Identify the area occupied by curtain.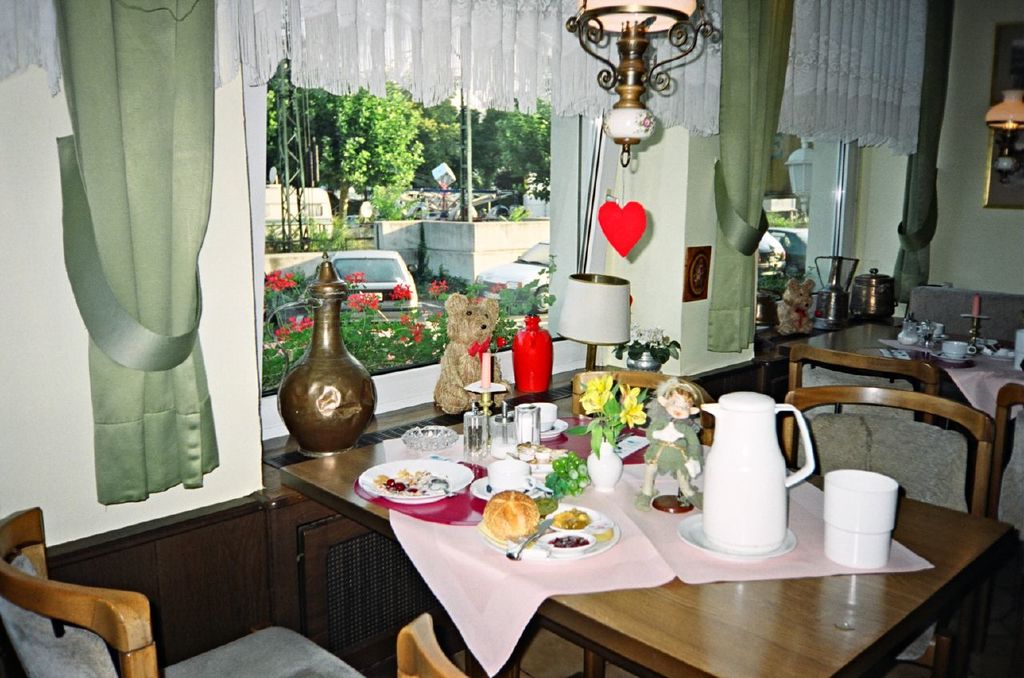
Area: bbox=(769, 0, 934, 165).
